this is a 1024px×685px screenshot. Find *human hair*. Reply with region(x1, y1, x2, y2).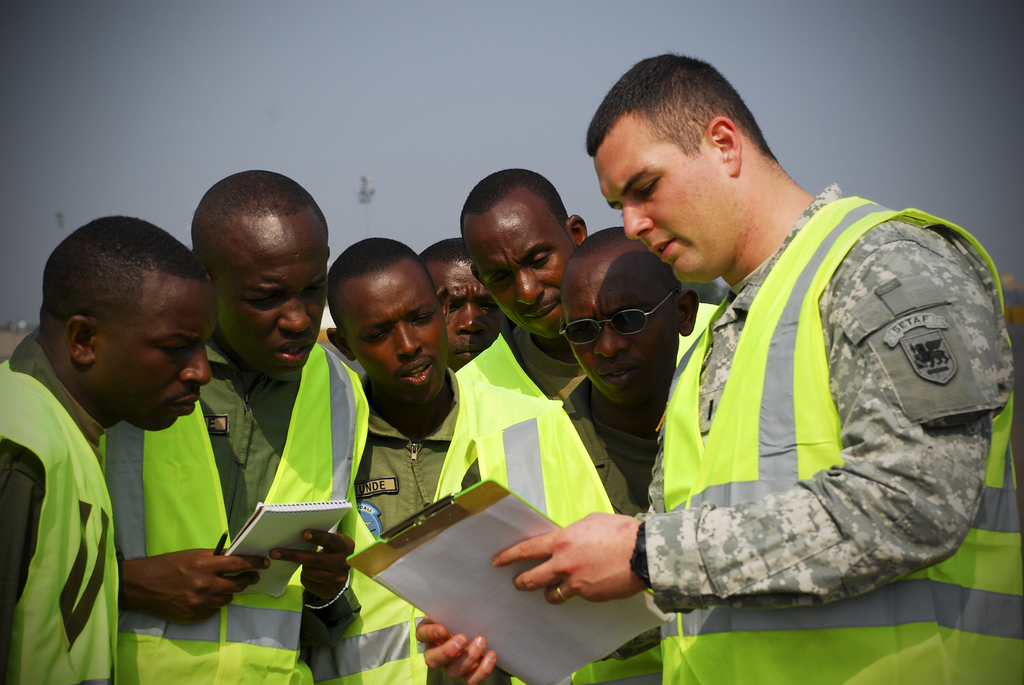
region(194, 169, 332, 242).
